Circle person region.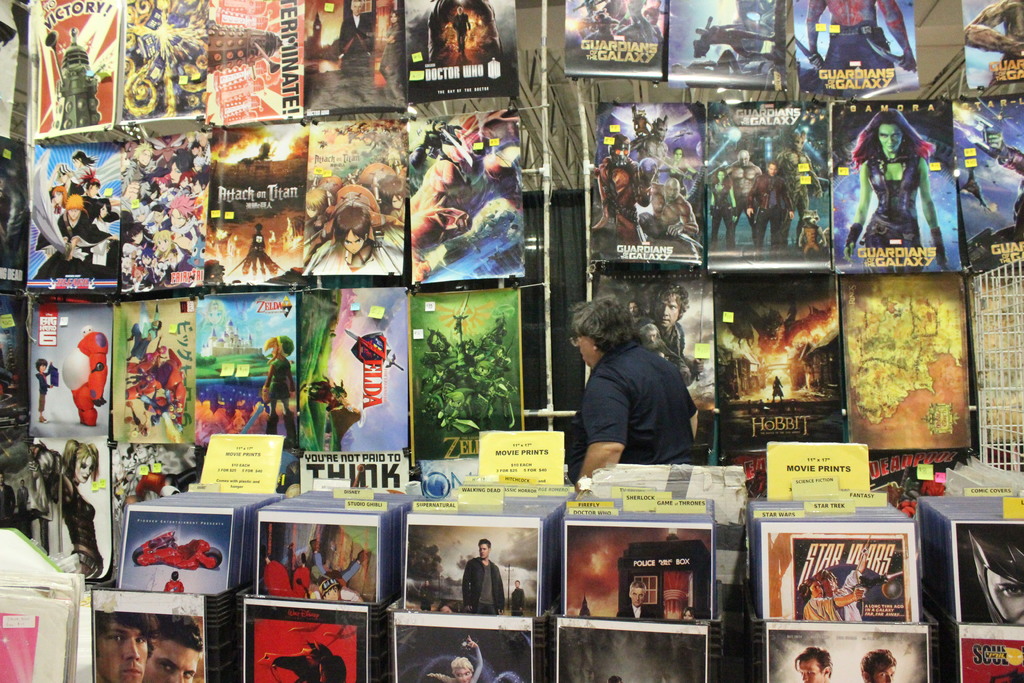
Region: x1=438 y1=601 x2=456 y2=616.
